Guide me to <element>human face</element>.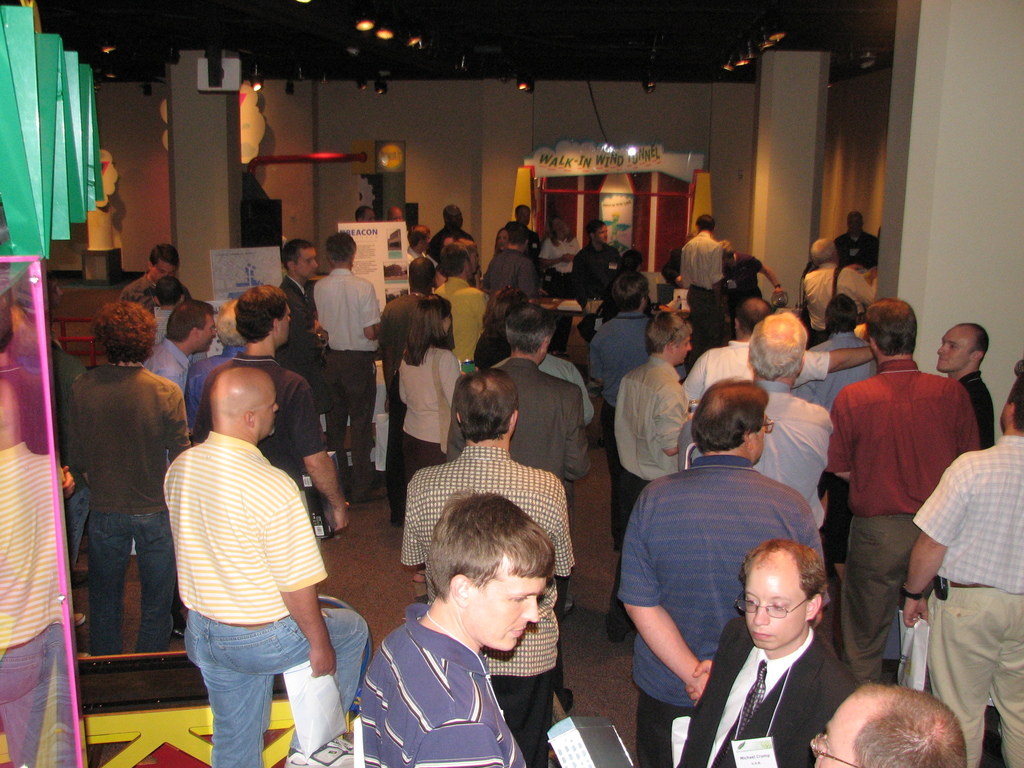
Guidance: box=[195, 310, 214, 351].
